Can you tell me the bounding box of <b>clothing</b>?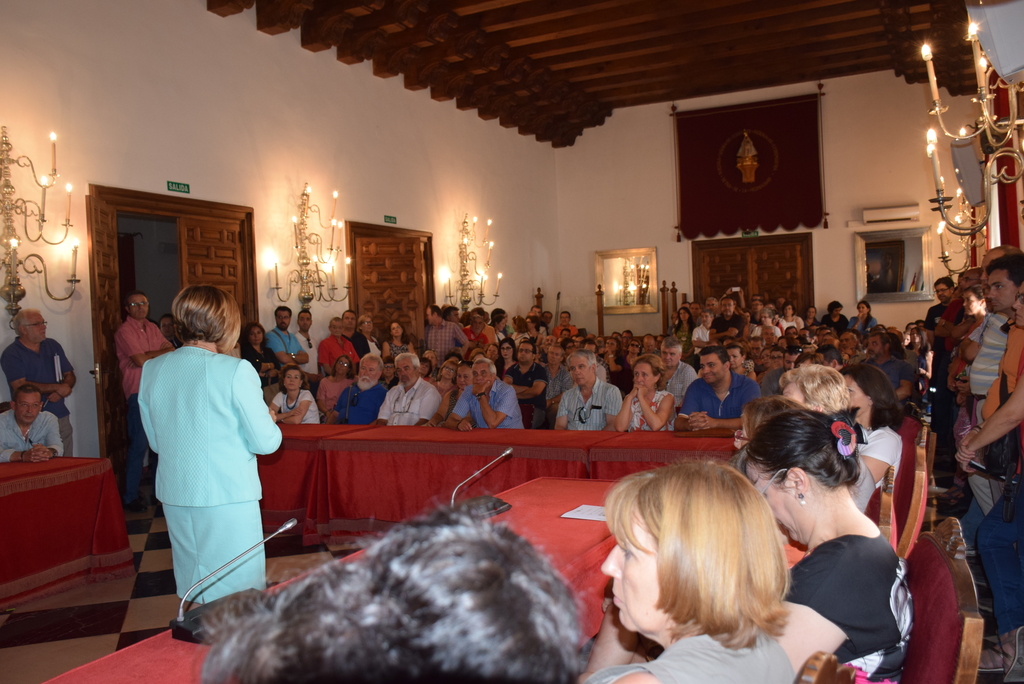
379, 373, 442, 431.
